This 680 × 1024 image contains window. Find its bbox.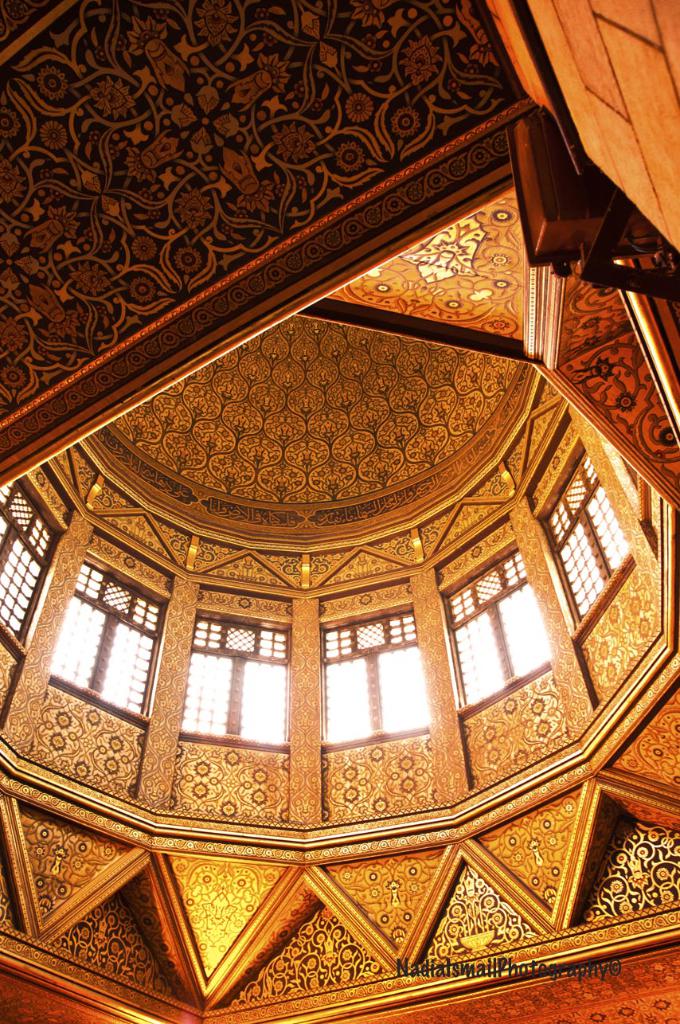
left=540, top=455, right=631, bottom=631.
